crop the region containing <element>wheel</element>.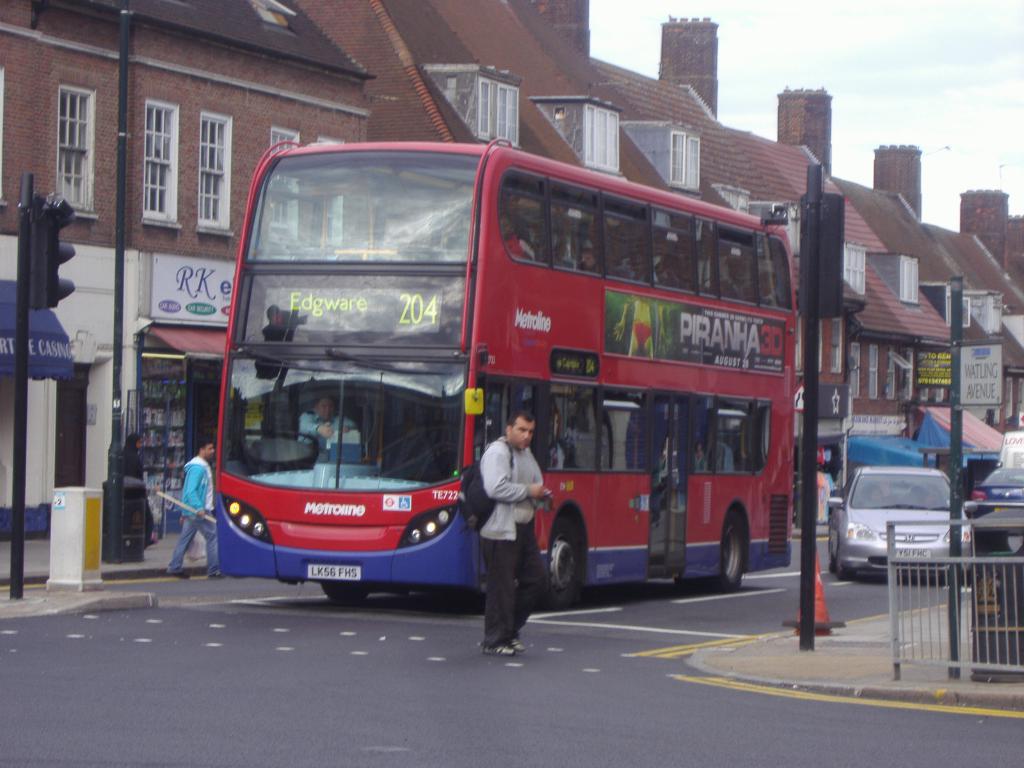
Crop region: <box>675,518,747,590</box>.
